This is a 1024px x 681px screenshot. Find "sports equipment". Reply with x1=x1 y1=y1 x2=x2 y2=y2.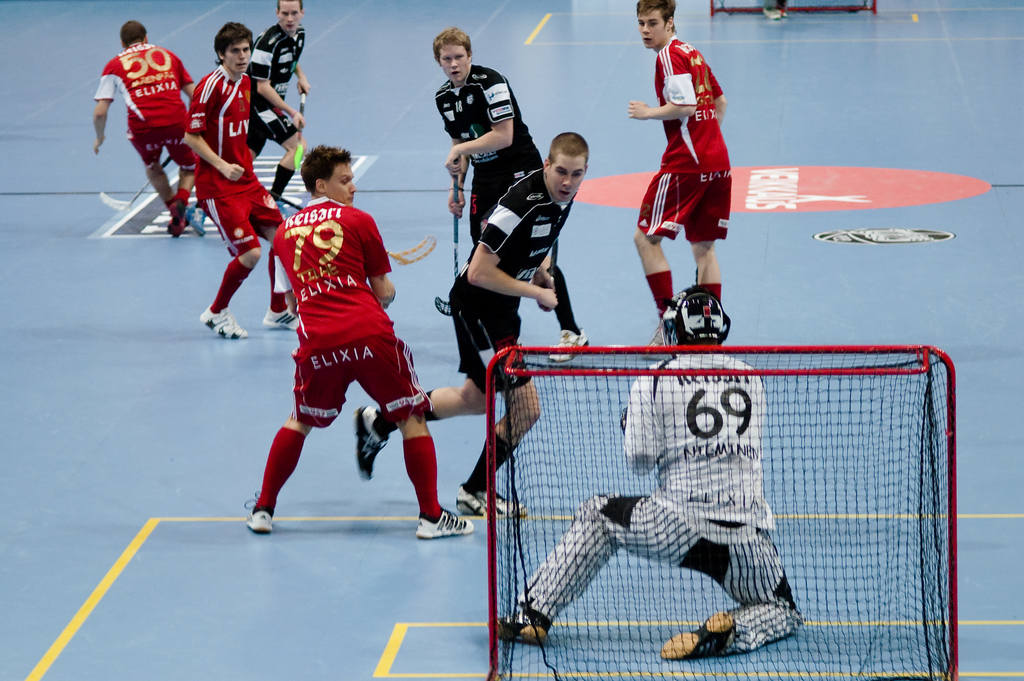
x1=291 y1=94 x2=310 y2=175.
